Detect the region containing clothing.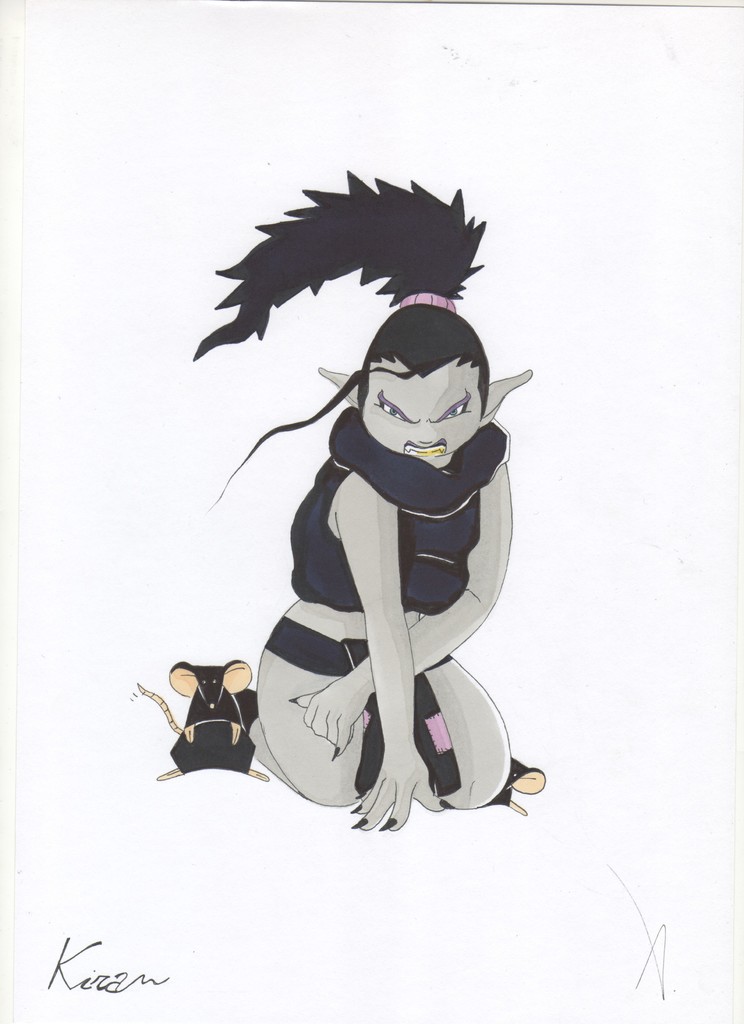
region(264, 457, 481, 680).
